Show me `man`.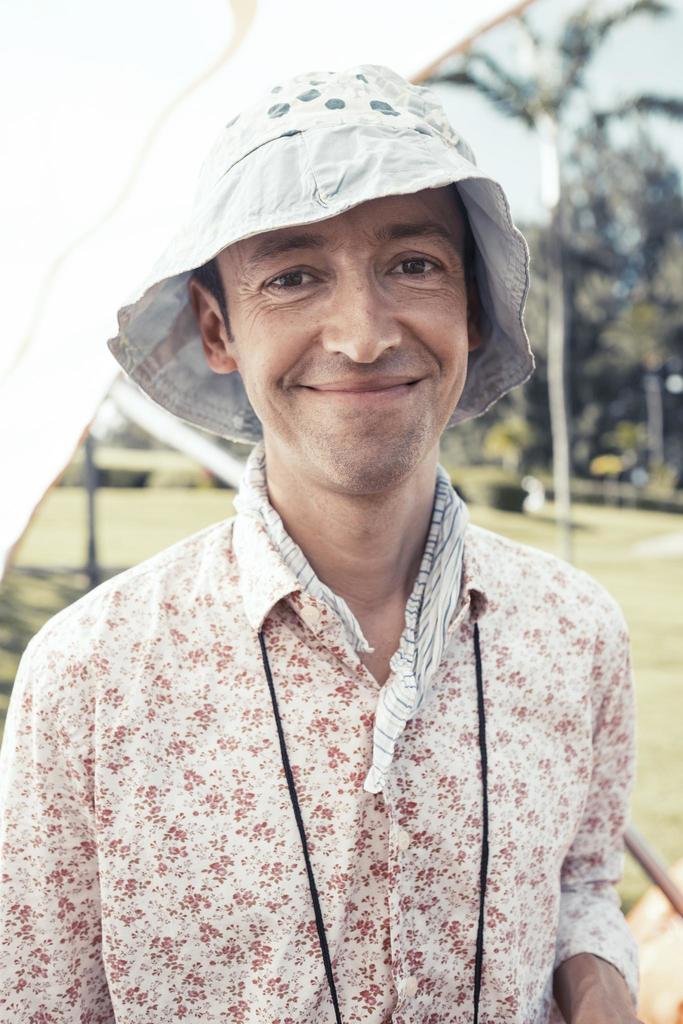
`man` is here: crop(0, 54, 677, 1023).
